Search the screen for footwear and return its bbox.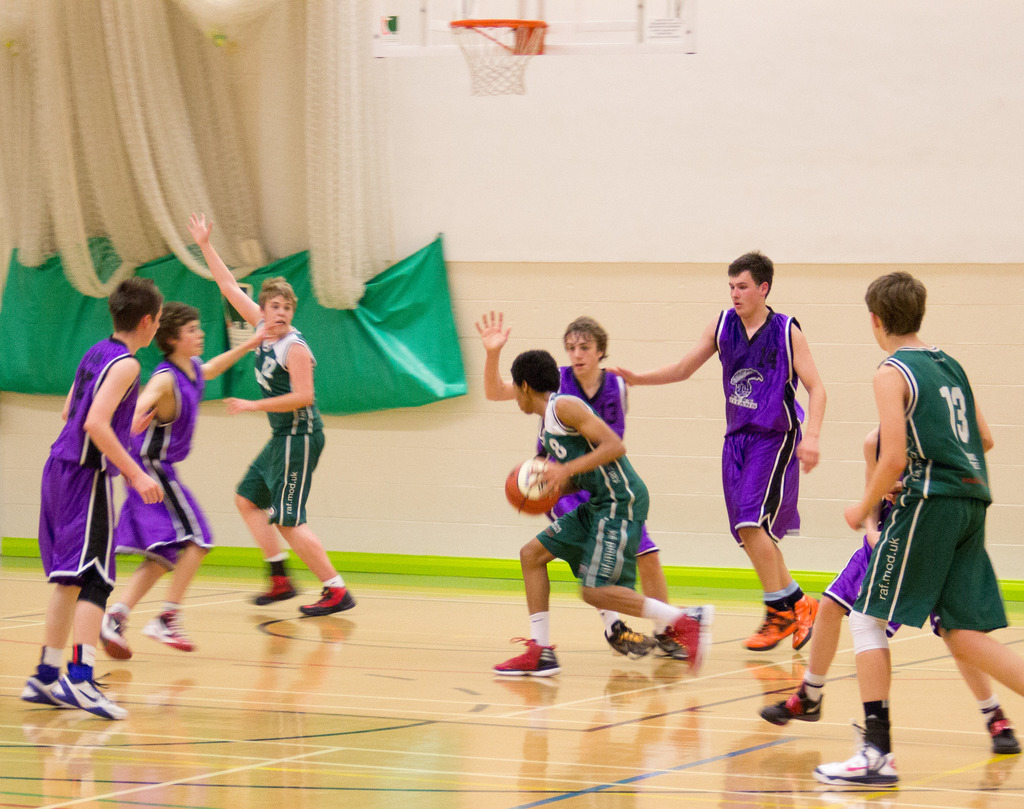
Found: {"x1": 250, "y1": 572, "x2": 300, "y2": 604}.
